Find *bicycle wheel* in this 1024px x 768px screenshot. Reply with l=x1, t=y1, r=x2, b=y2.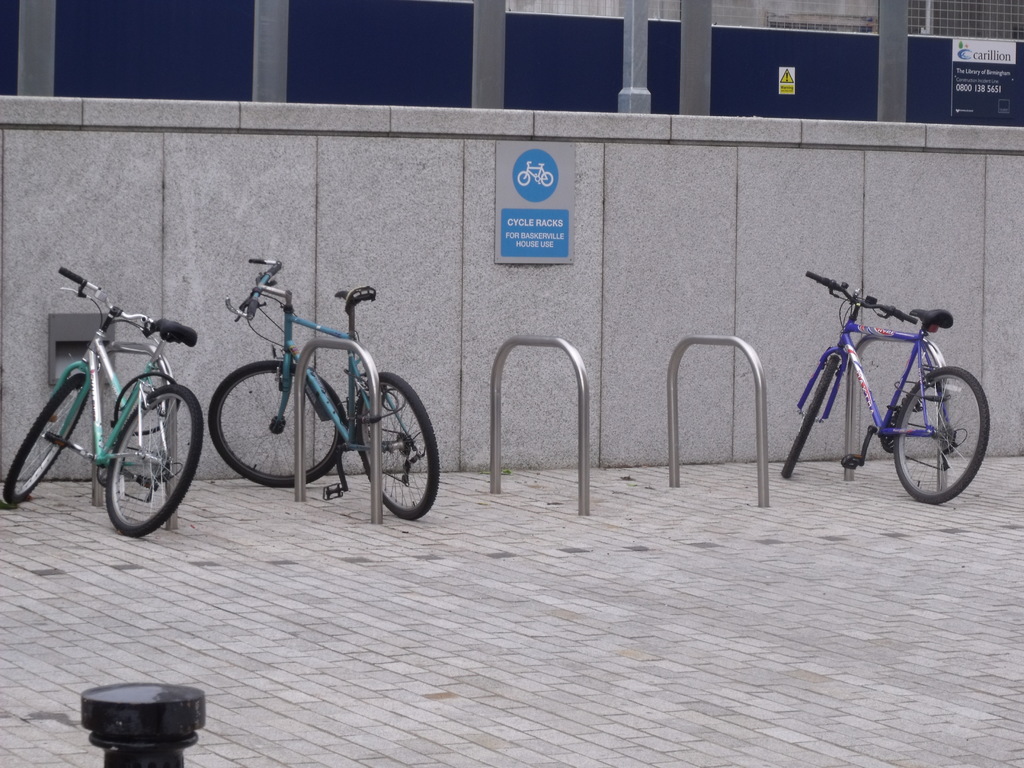
l=3, t=373, r=90, b=505.
